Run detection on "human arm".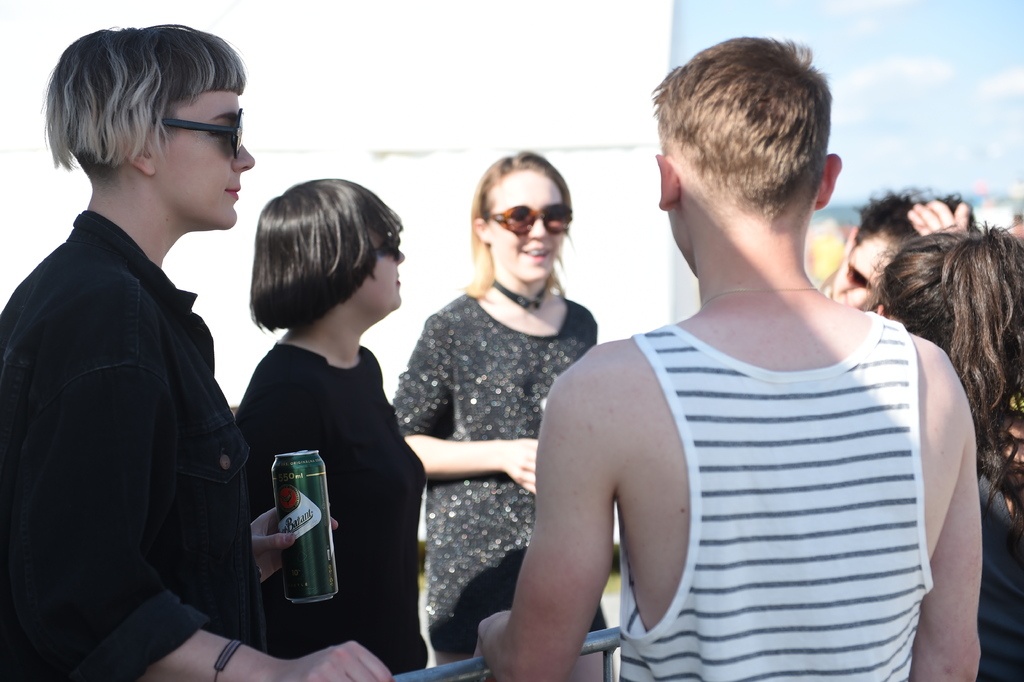
Result: bbox(488, 356, 634, 681).
